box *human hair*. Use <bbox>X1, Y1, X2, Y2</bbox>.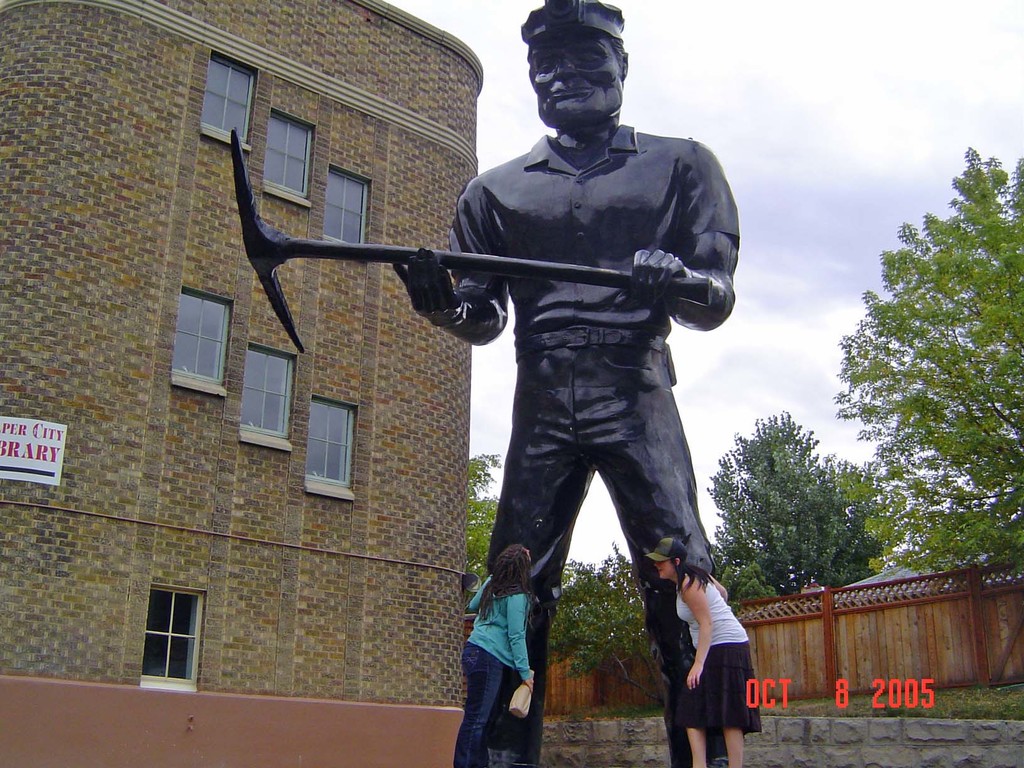
<bbox>675, 541, 710, 590</bbox>.
